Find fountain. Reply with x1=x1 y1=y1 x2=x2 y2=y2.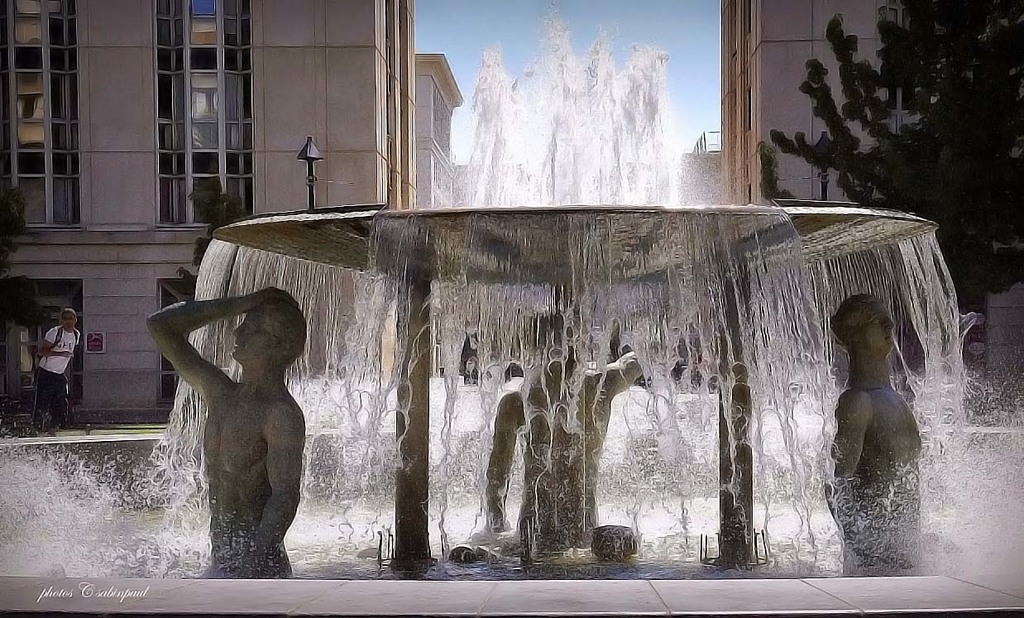
x1=118 y1=22 x2=763 y2=617.
